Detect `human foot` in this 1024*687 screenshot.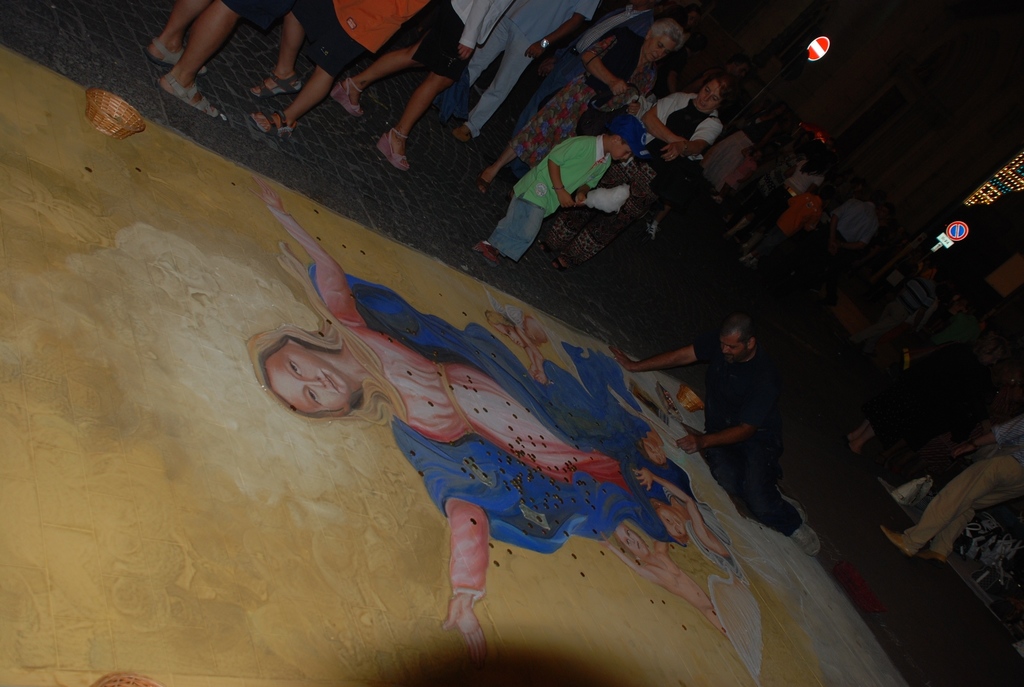
Detection: 243/70/303/109.
